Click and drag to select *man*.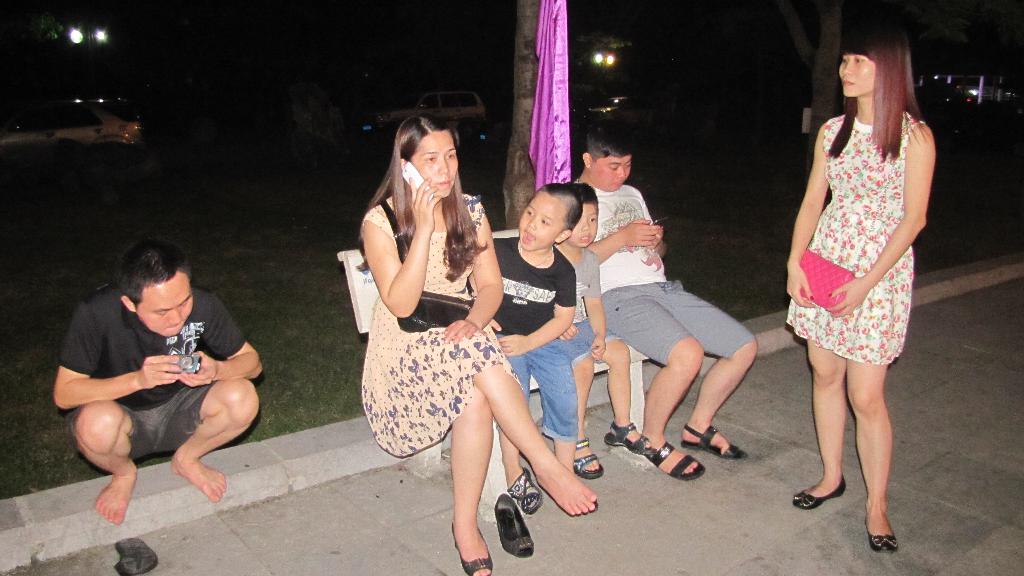
Selection: region(573, 120, 757, 476).
